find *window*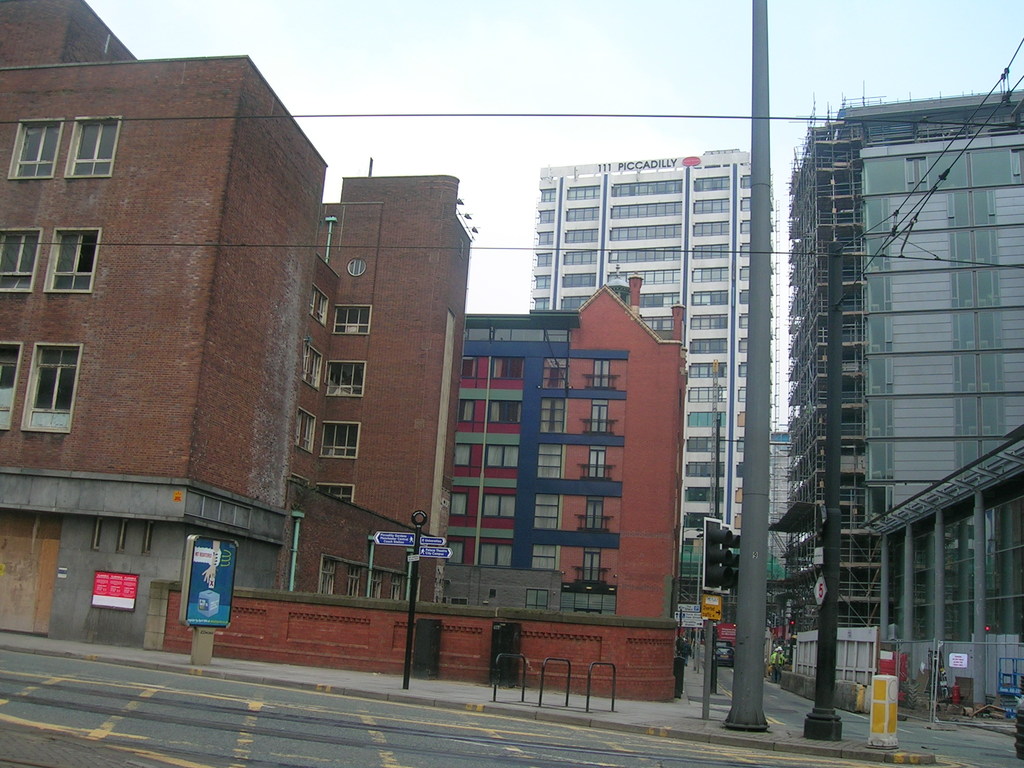
x1=318 y1=488 x2=350 y2=506
